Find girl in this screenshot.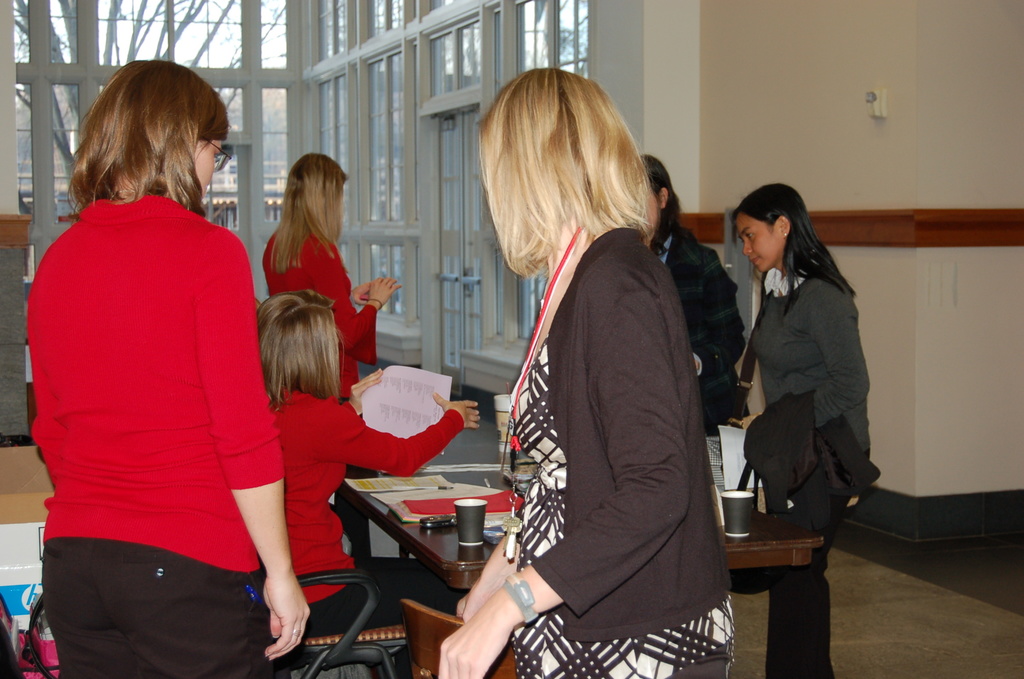
The bounding box for girl is {"left": 31, "top": 62, "right": 307, "bottom": 678}.
